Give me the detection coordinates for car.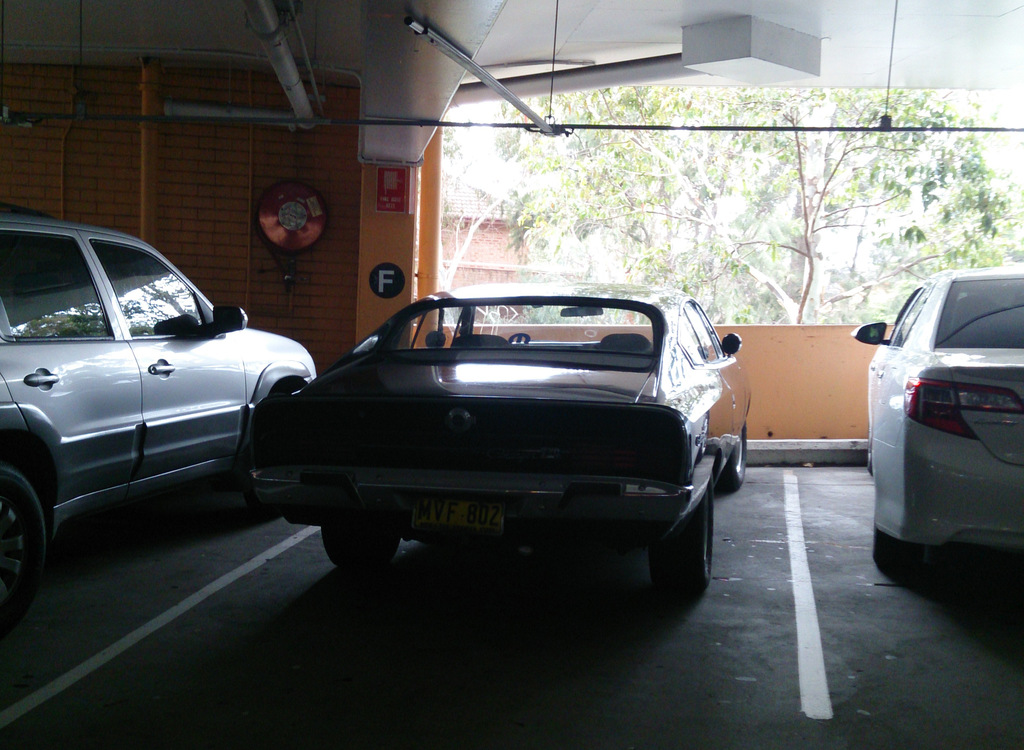
pyautogui.locateOnScreen(250, 279, 755, 591).
